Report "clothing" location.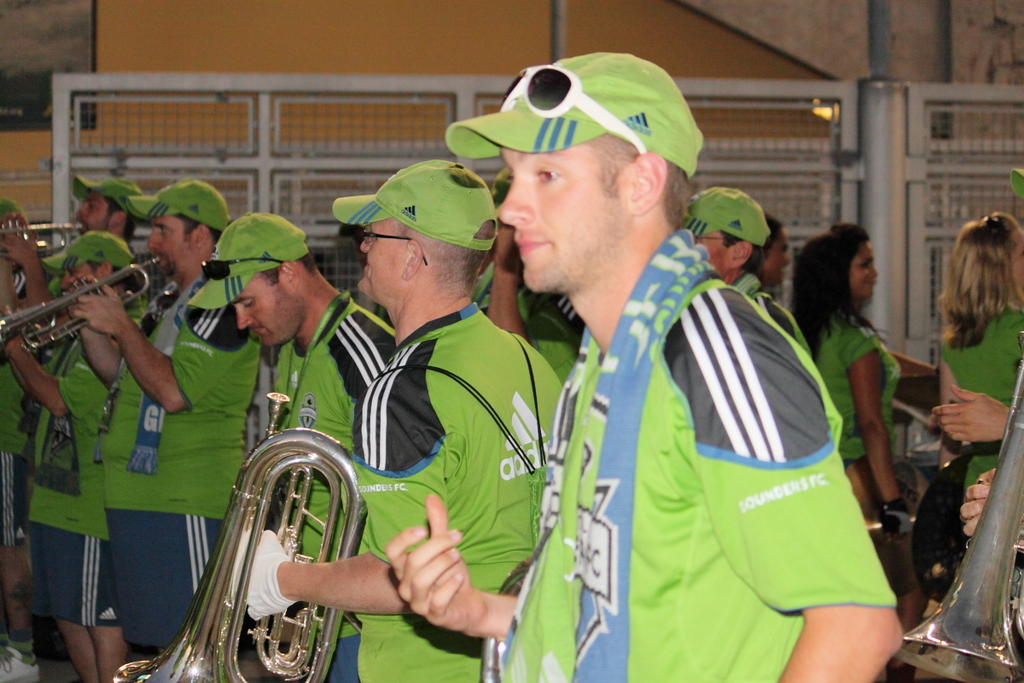
Report: locate(723, 273, 813, 355).
